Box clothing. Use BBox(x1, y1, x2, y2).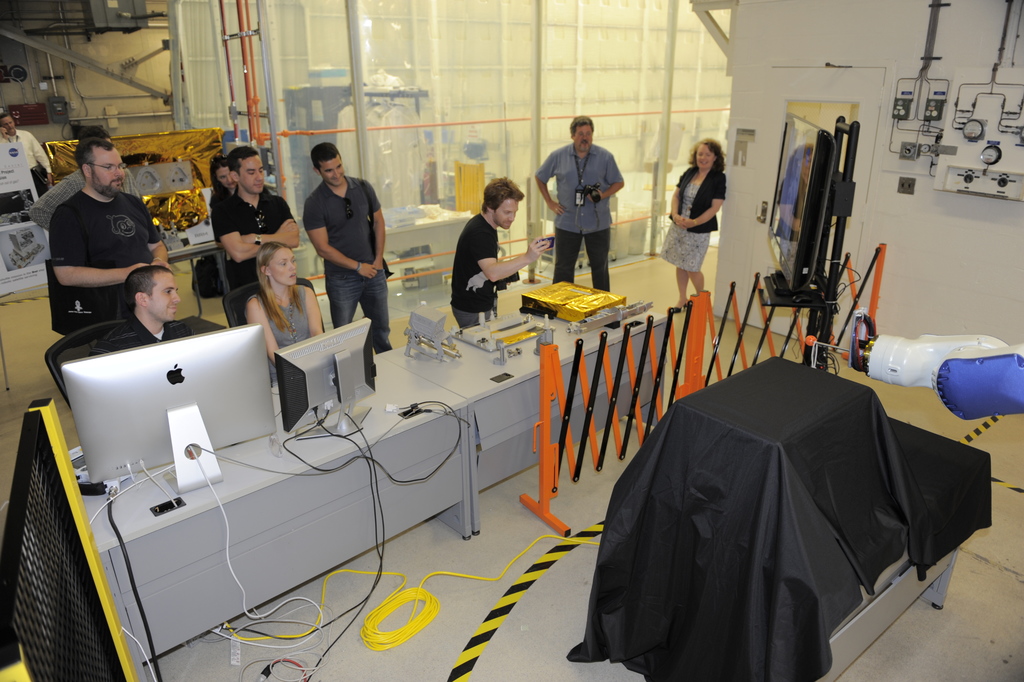
BBox(775, 172, 808, 256).
